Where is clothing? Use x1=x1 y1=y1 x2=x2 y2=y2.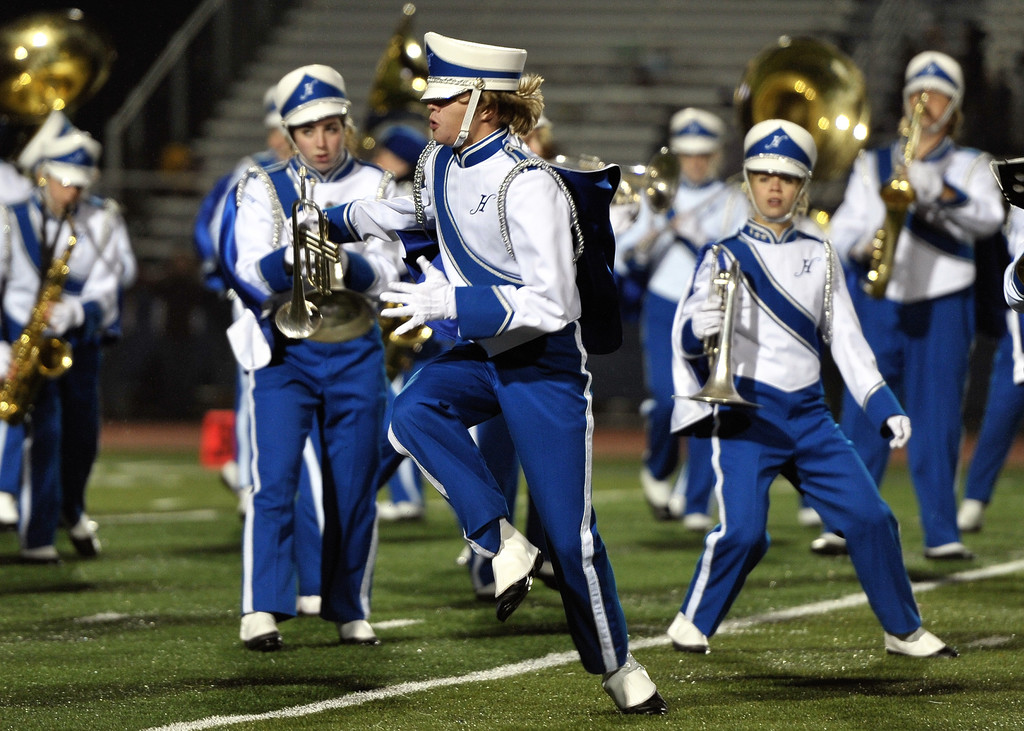
x1=964 y1=195 x2=1023 y2=519.
